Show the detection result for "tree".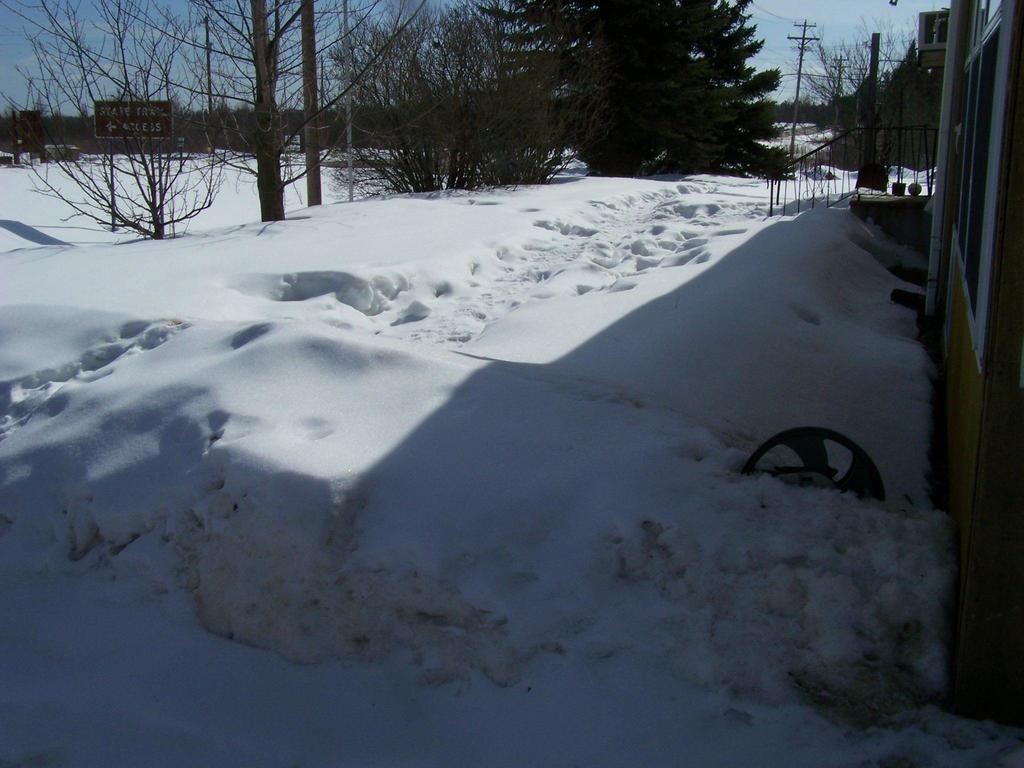
Rect(0, 0, 340, 218).
